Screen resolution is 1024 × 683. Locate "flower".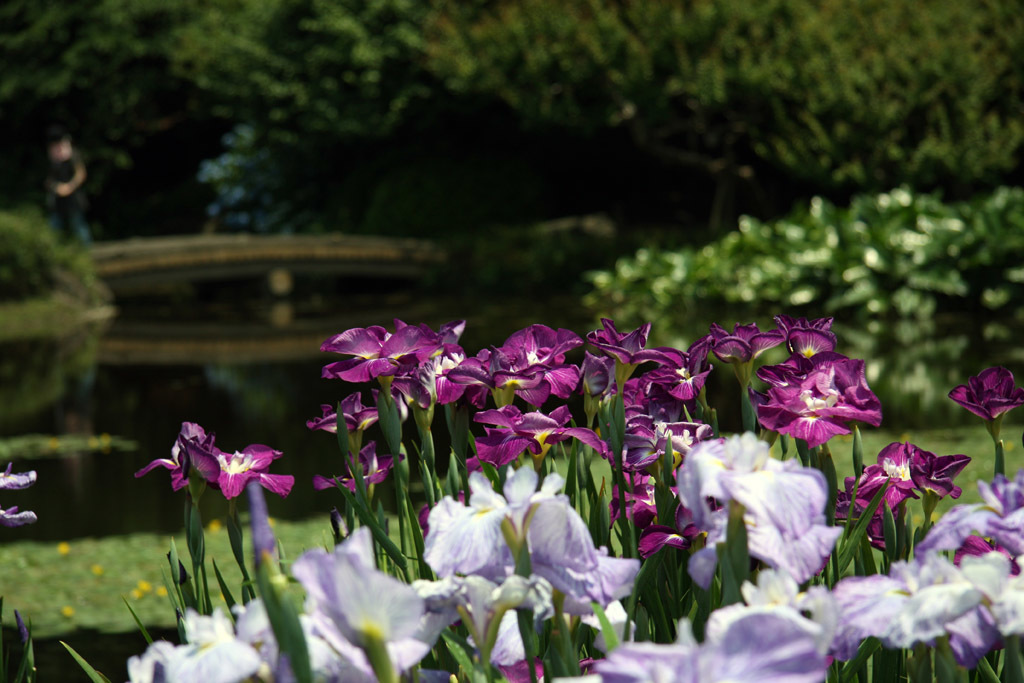
{"x1": 503, "y1": 320, "x2": 587, "y2": 368}.
